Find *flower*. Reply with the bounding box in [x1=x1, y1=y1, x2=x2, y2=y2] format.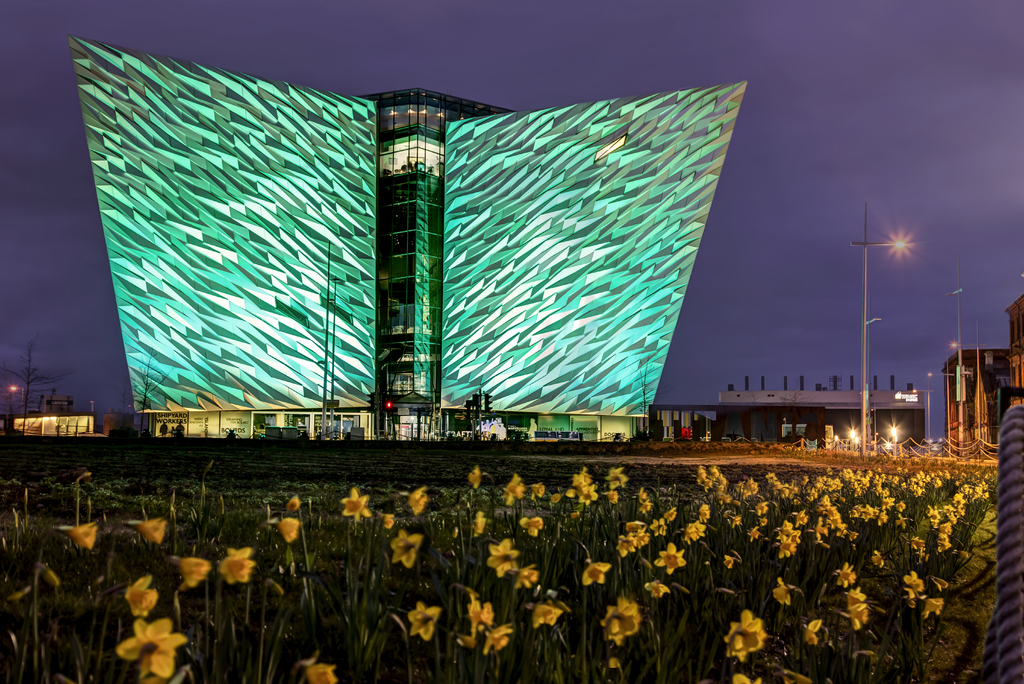
[x1=570, y1=504, x2=581, y2=519].
